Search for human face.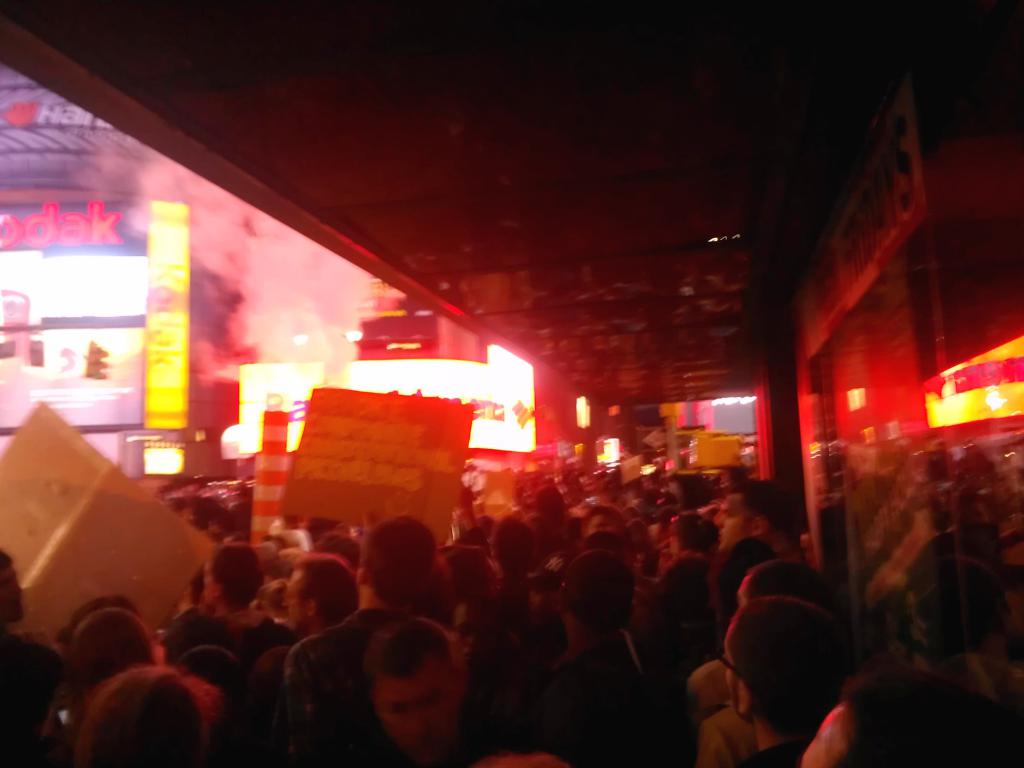
Found at region(713, 495, 746, 543).
